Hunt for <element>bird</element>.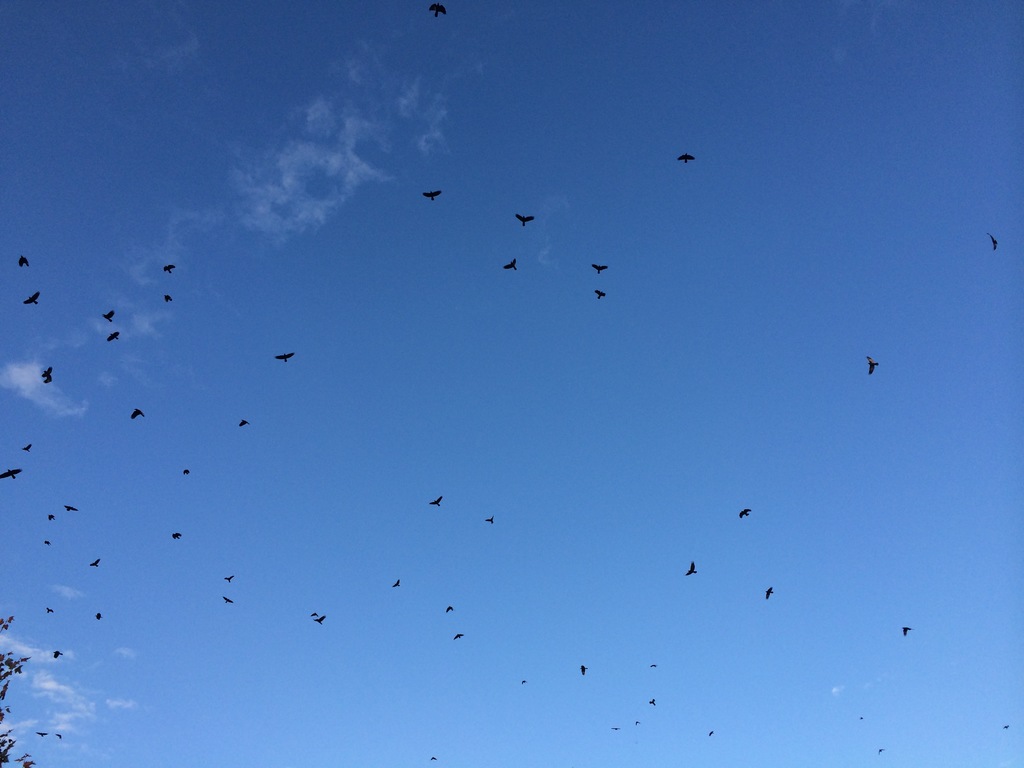
Hunted down at Rect(513, 212, 538, 229).
